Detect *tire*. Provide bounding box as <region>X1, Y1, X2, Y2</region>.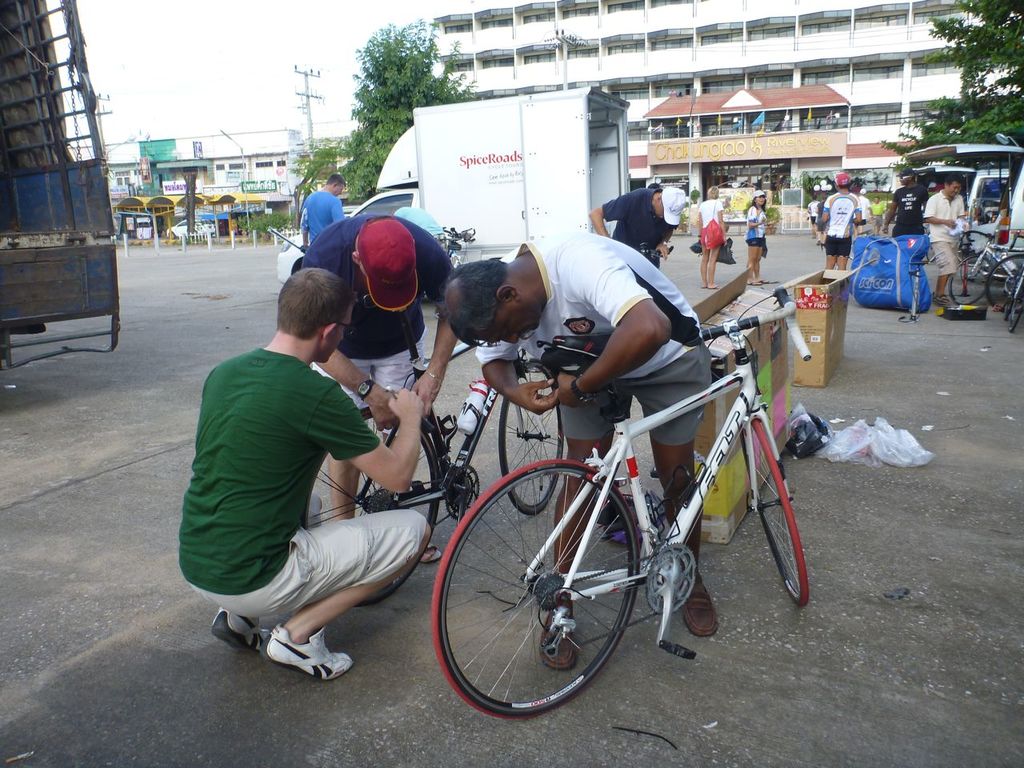
<region>302, 407, 439, 605</region>.
